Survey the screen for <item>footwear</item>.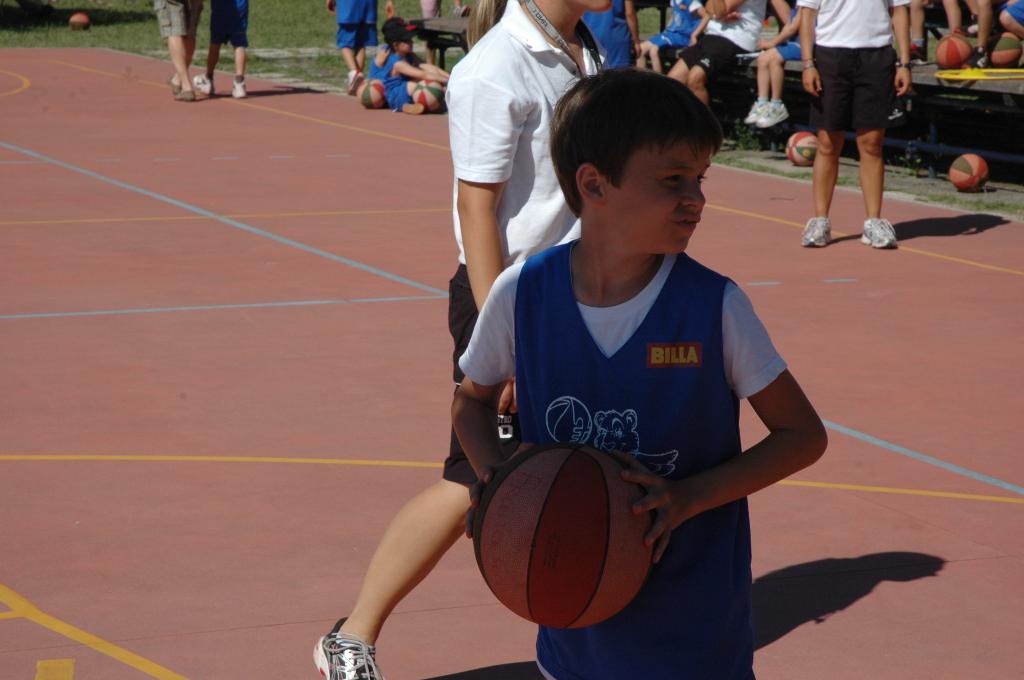
Survey found: box(804, 216, 836, 250).
